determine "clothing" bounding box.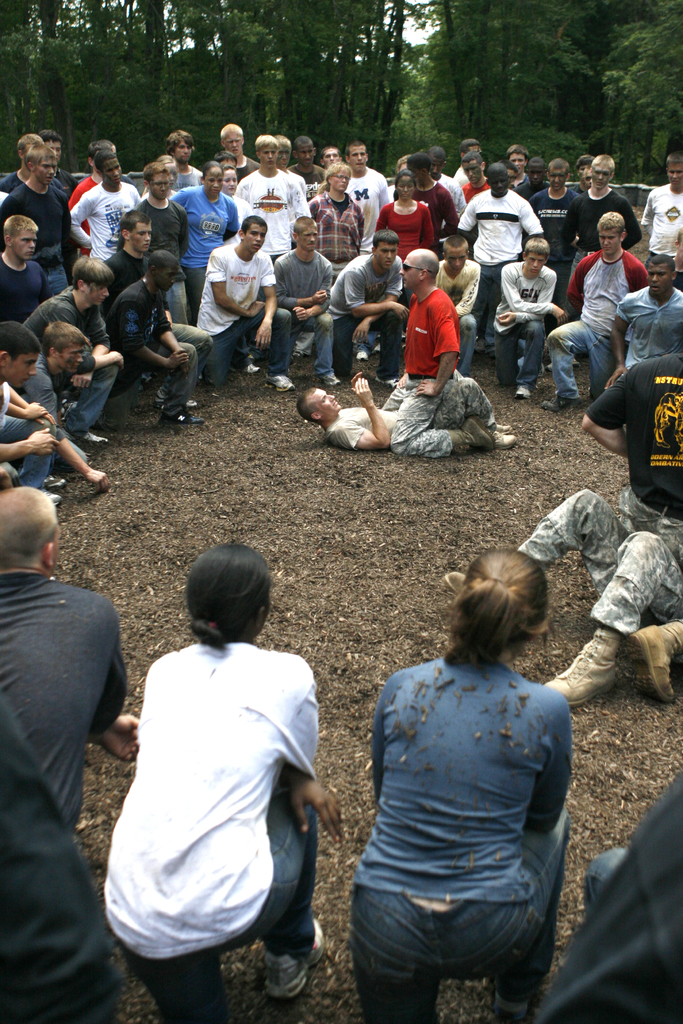
Determined: [638,180,682,250].
